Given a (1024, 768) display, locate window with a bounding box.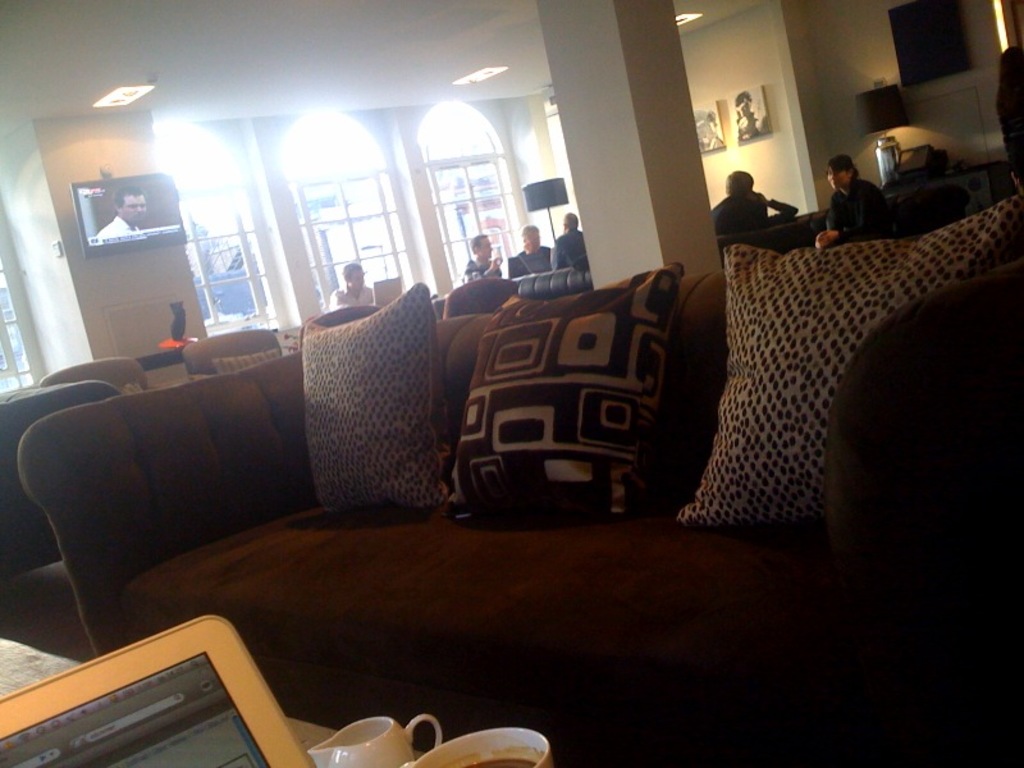
Located: <box>273,108,420,314</box>.
